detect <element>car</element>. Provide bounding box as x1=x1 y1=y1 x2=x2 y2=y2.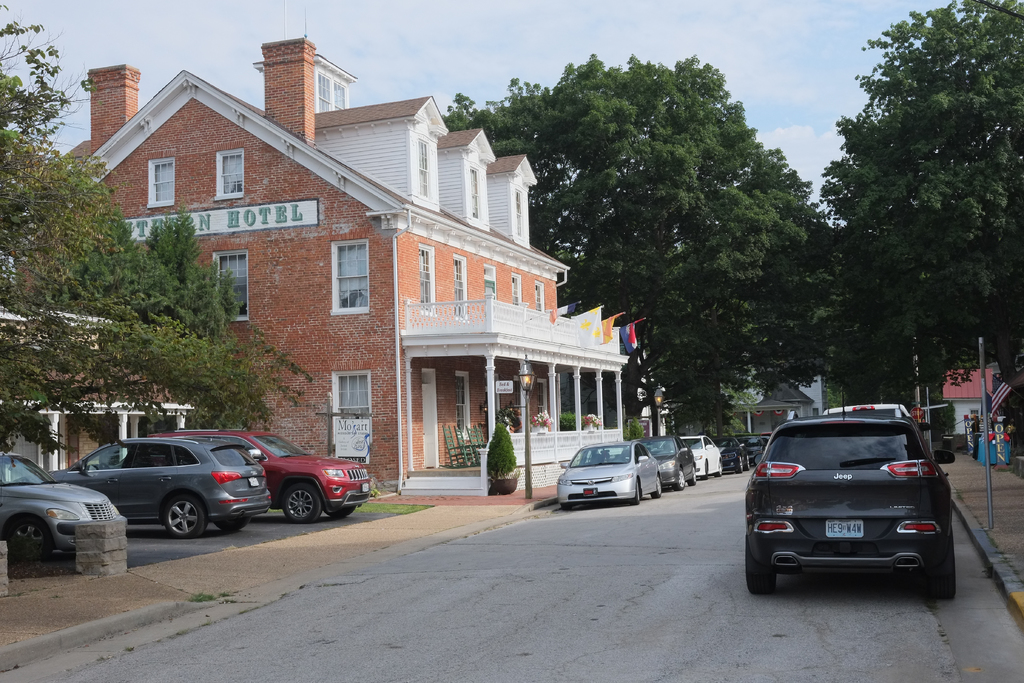
x1=11 y1=437 x2=271 y2=539.
